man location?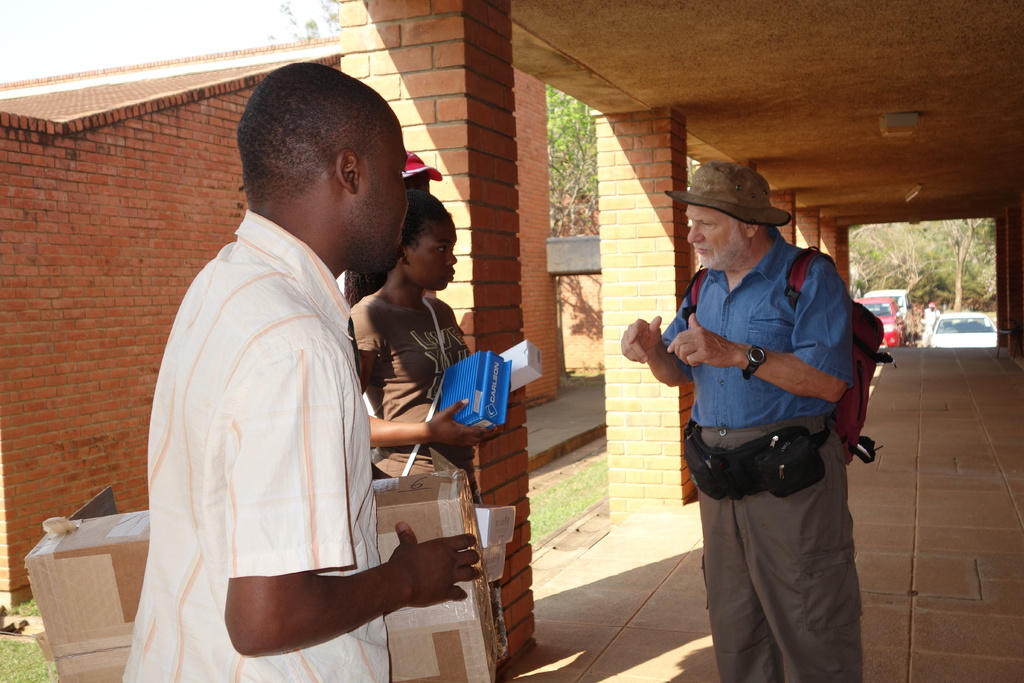
[left=90, top=55, right=490, bottom=682]
